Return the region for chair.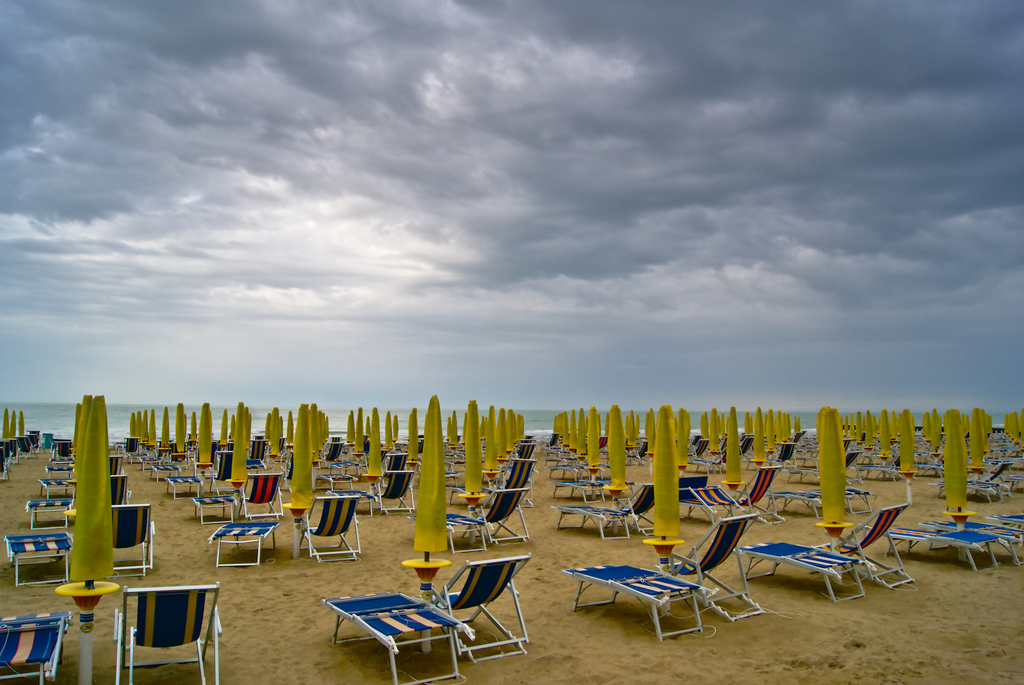
x1=319, y1=443, x2=347, y2=462.
